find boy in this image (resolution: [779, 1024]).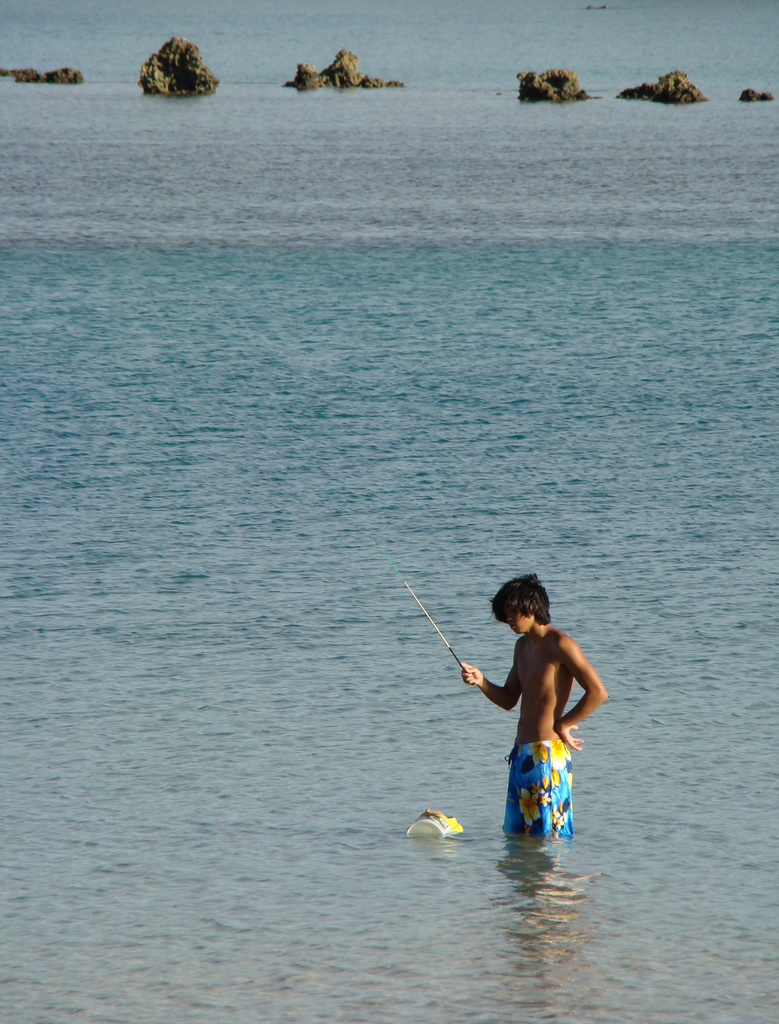
(459,573,604,844).
